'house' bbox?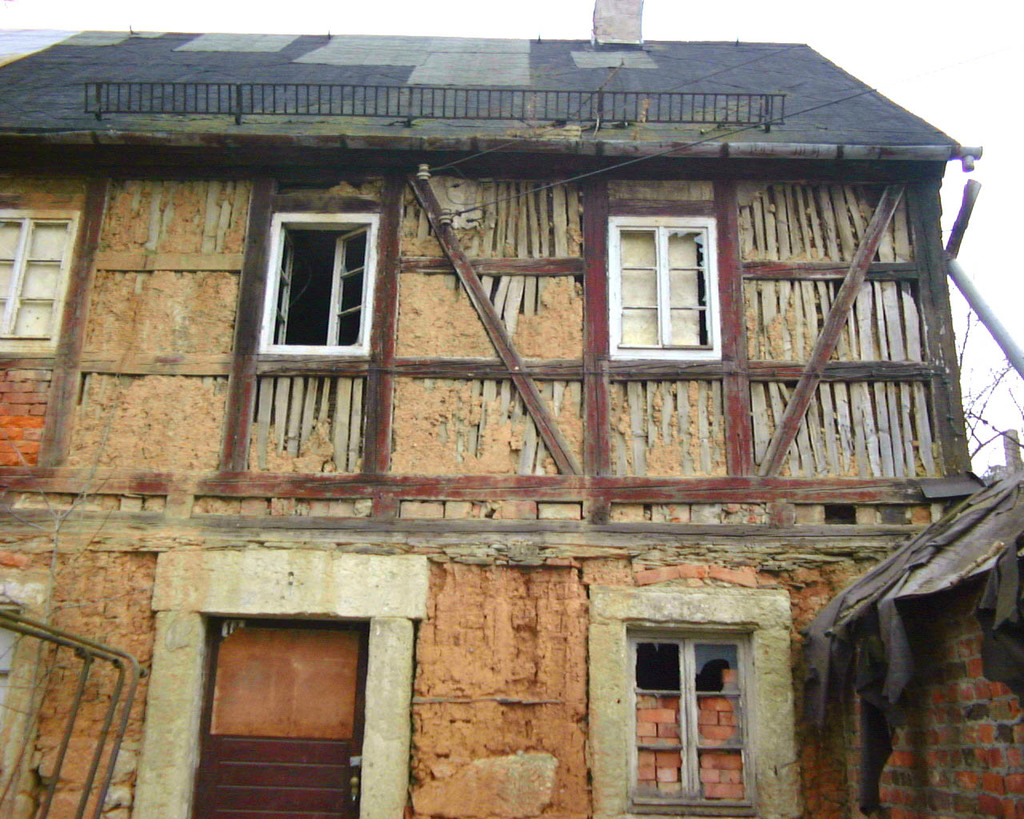
50 0 1012 818
